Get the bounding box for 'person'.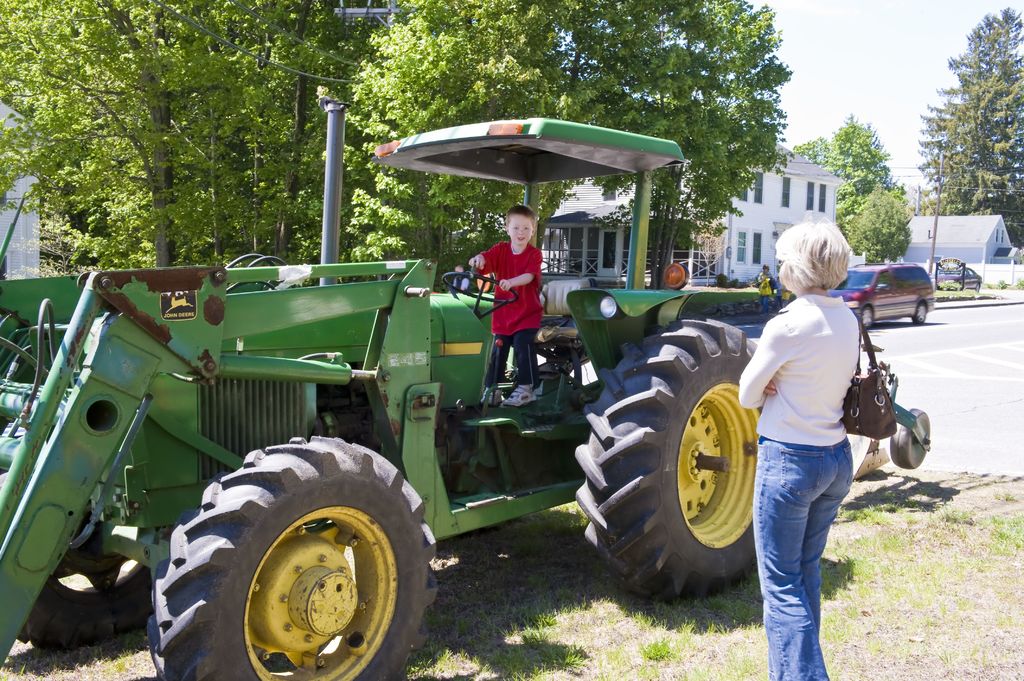
[452,205,550,403].
